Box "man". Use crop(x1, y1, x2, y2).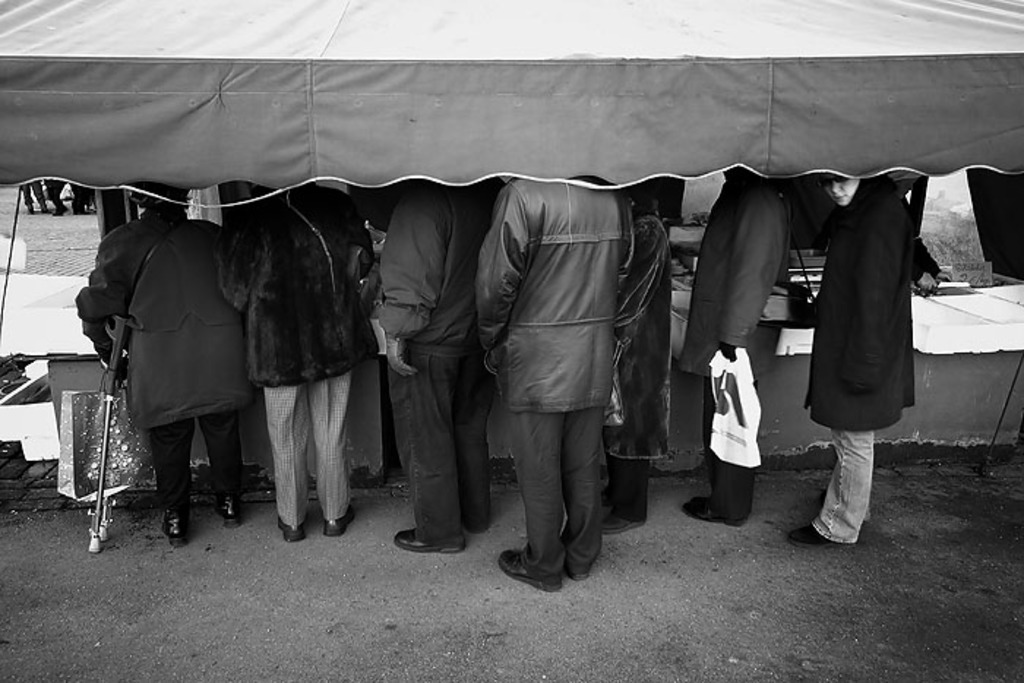
crop(20, 177, 51, 215).
